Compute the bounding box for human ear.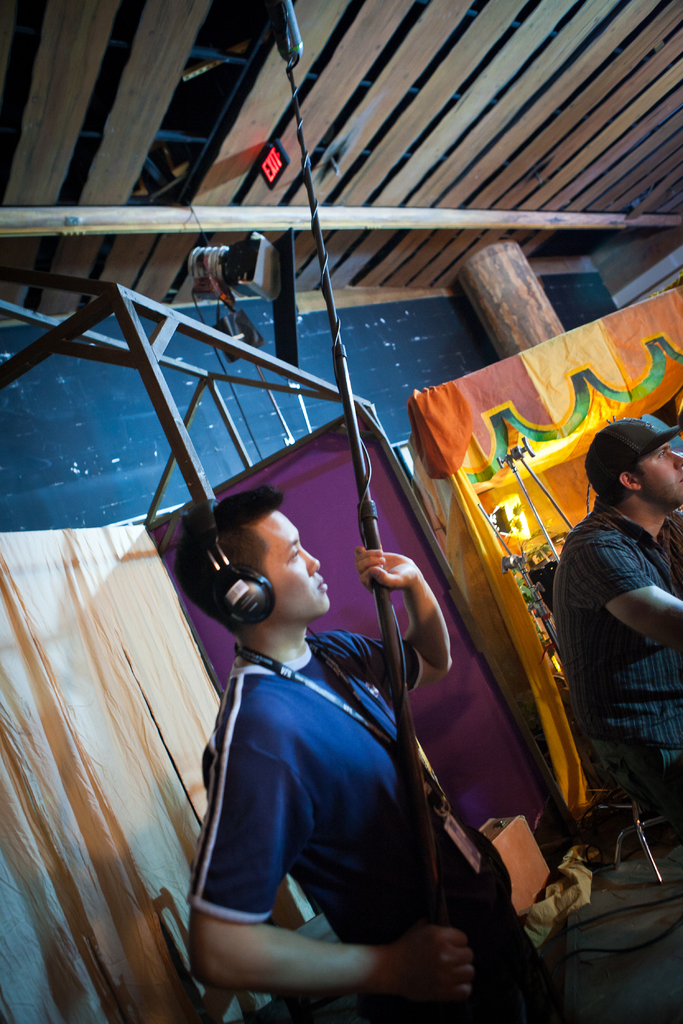
BBox(620, 471, 641, 490).
